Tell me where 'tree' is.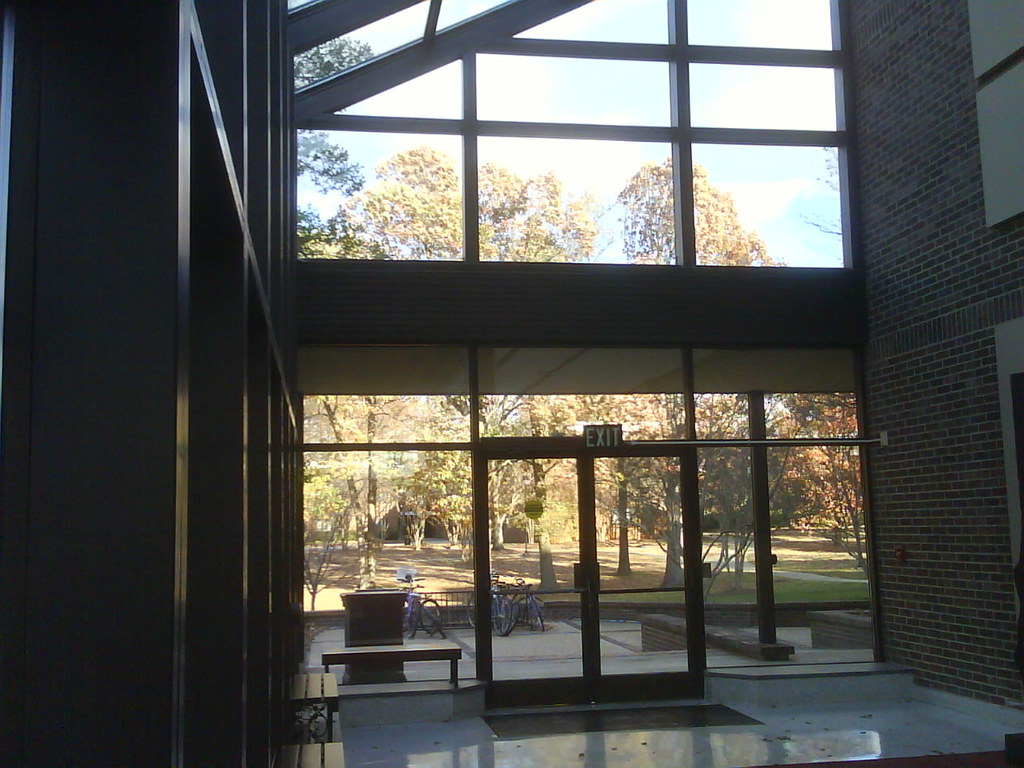
'tree' is at detection(577, 149, 788, 586).
